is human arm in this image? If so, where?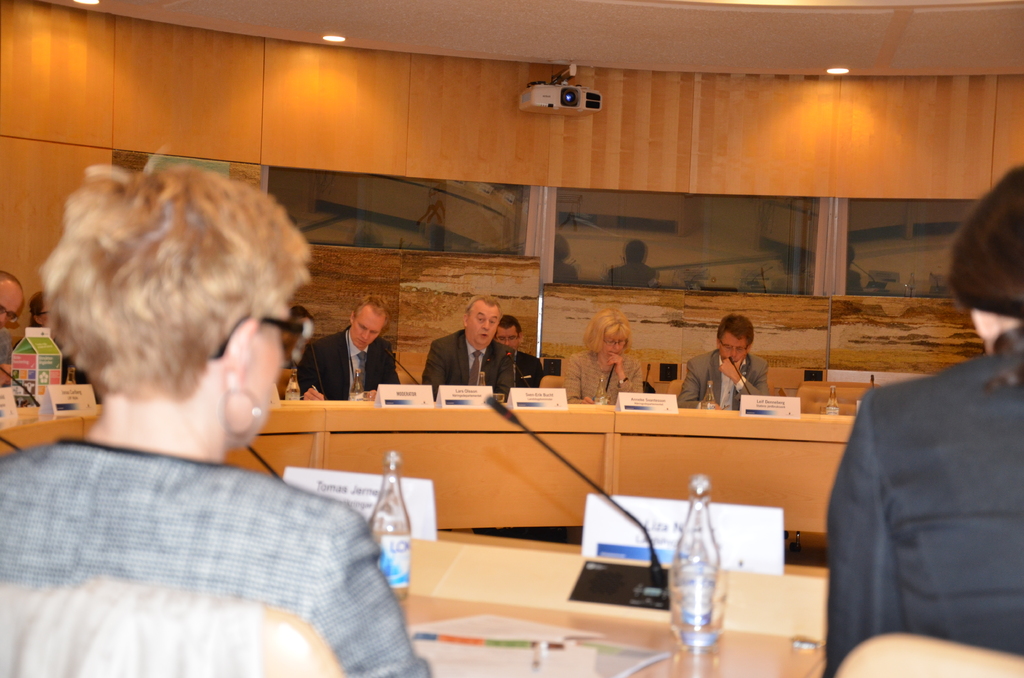
Yes, at [676, 353, 713, 407].
